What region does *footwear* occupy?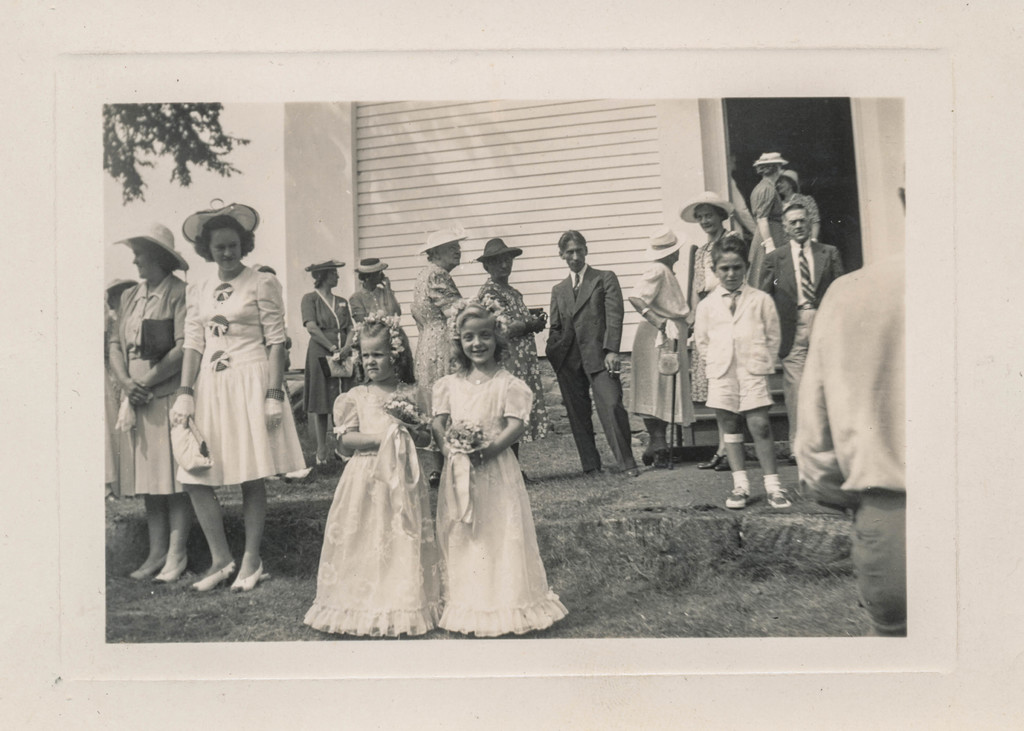
<box>231,556,263,591</box>.
